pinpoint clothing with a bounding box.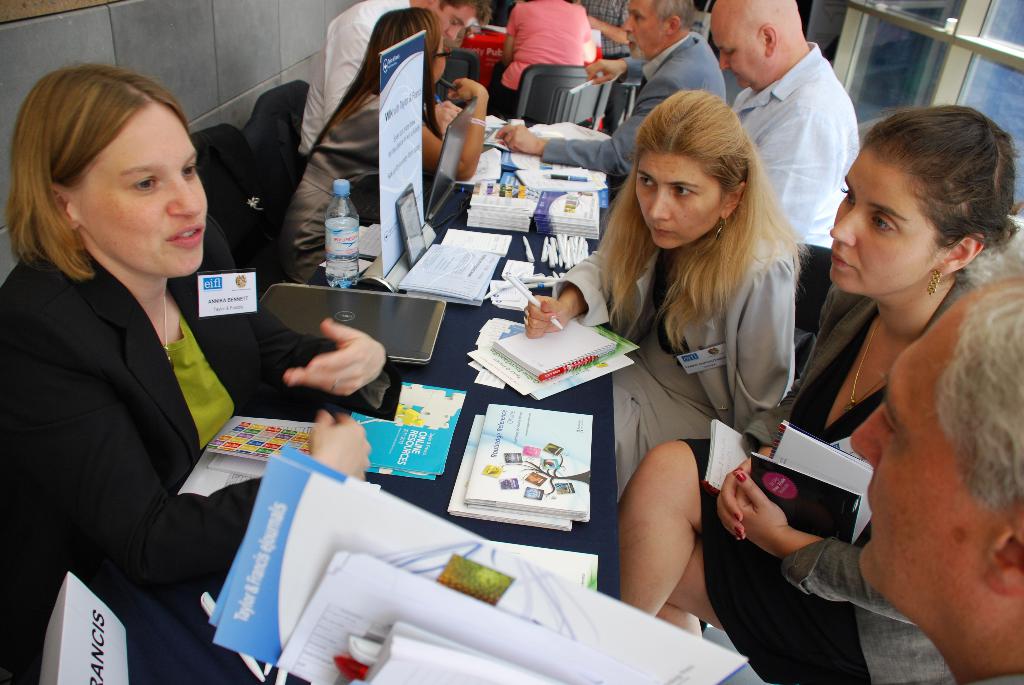
x1=651, y1=249, x2=963, y2=684.
